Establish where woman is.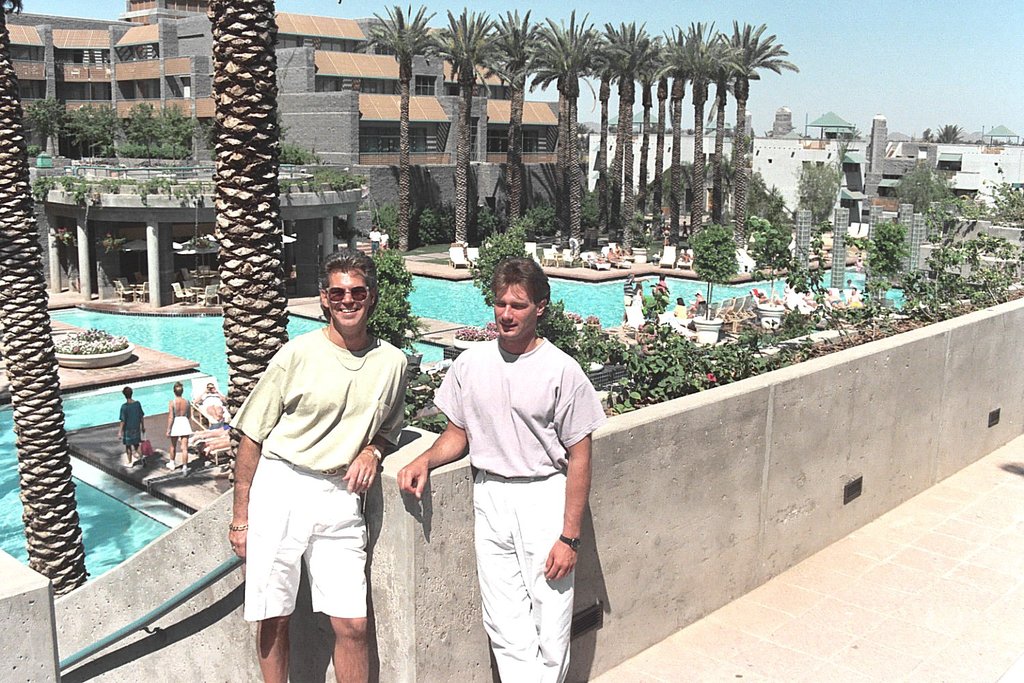
Established at bbox=[758, 290, 779, 307].
